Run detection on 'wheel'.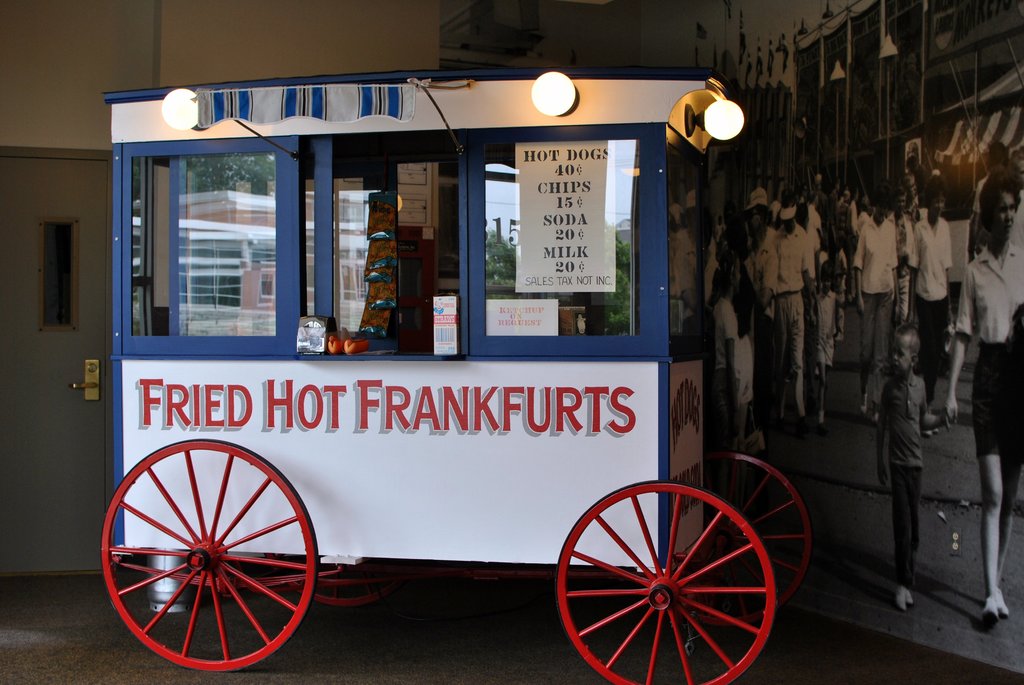
Result: [left=275, top=557, right=394, bottom=606].
